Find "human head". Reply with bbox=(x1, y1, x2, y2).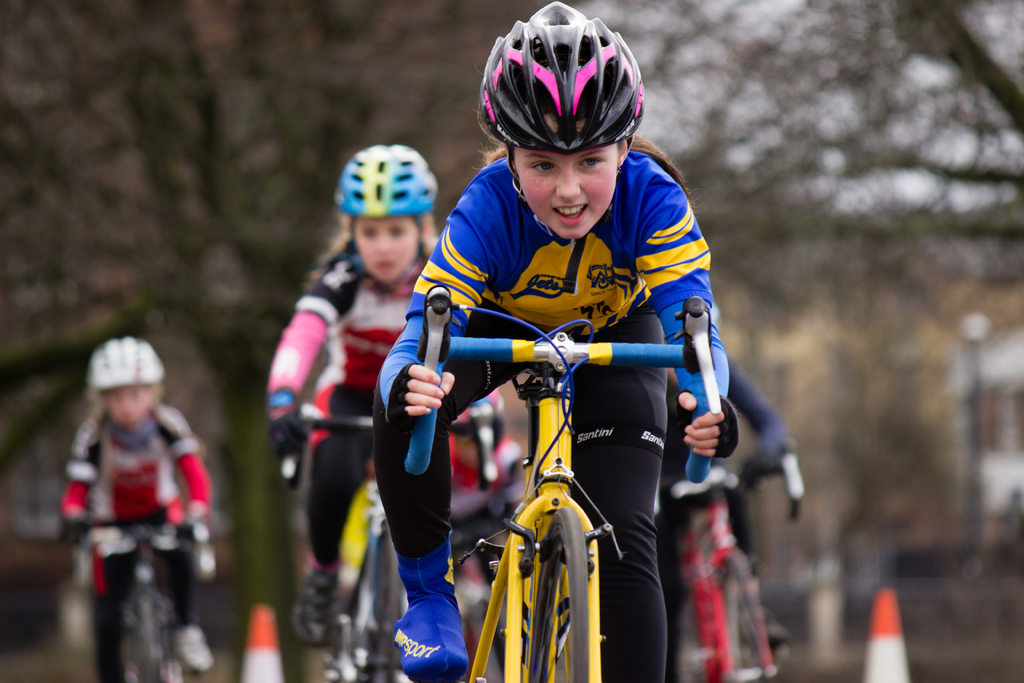
bbox=(333, 145, 440, 286).
